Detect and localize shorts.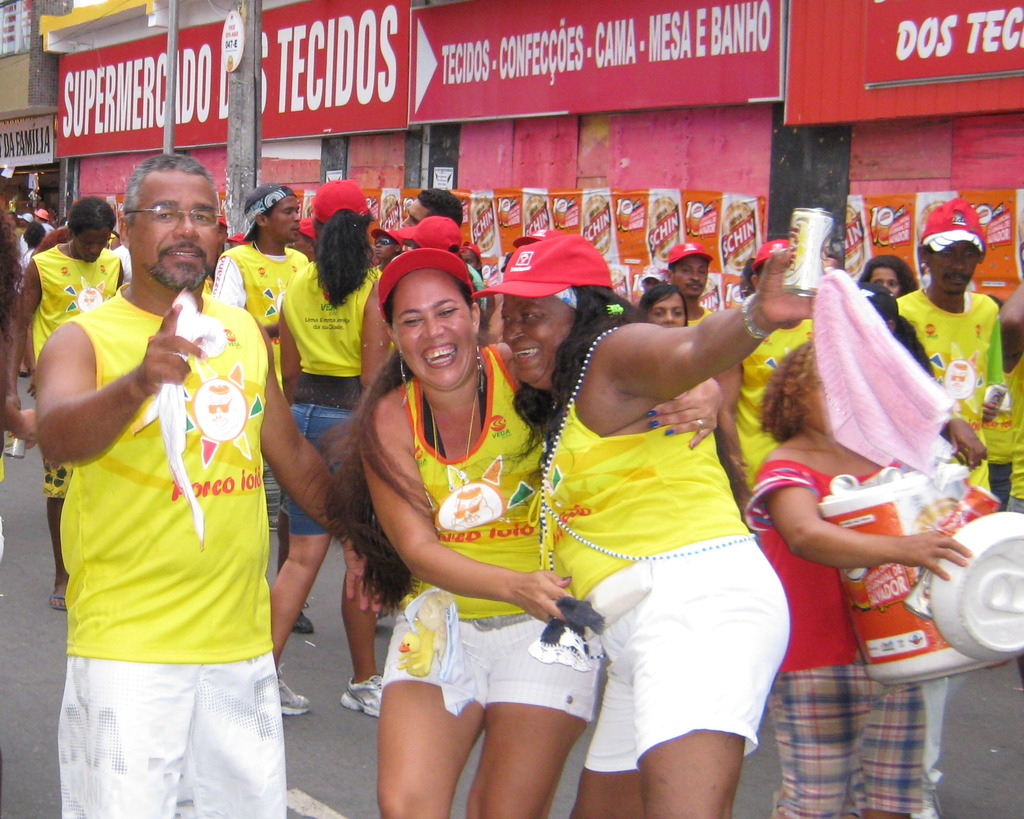
Localized at 283:404:359:535.
